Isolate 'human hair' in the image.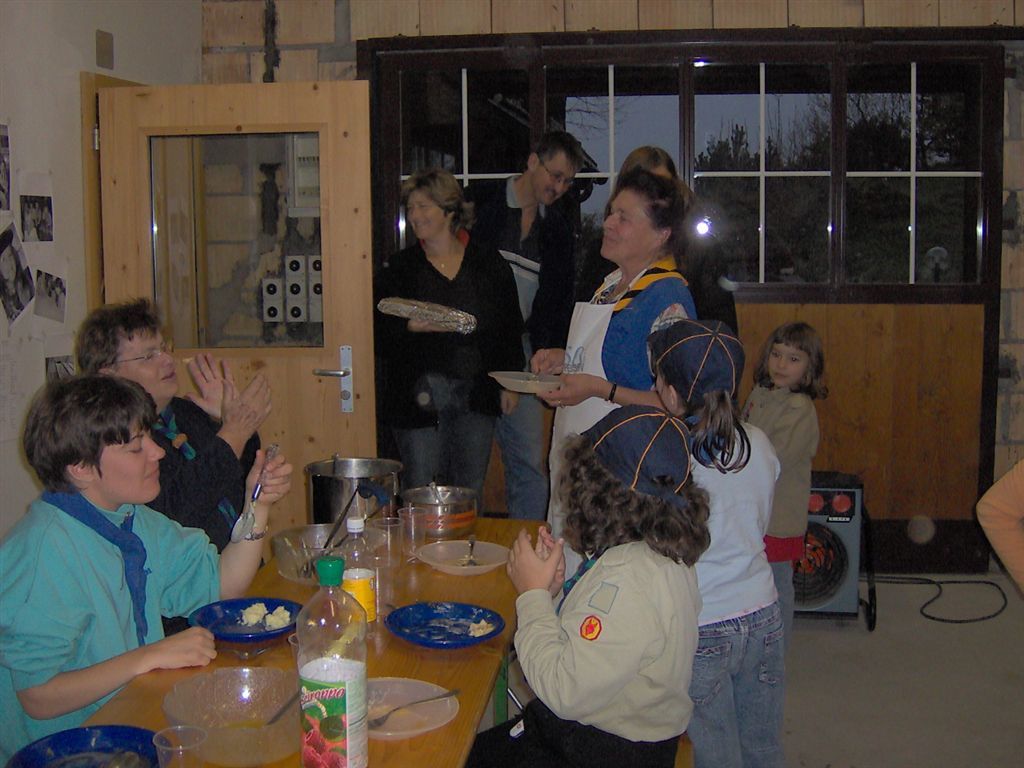
Isolated region: region(555, 433, 715, 564).
